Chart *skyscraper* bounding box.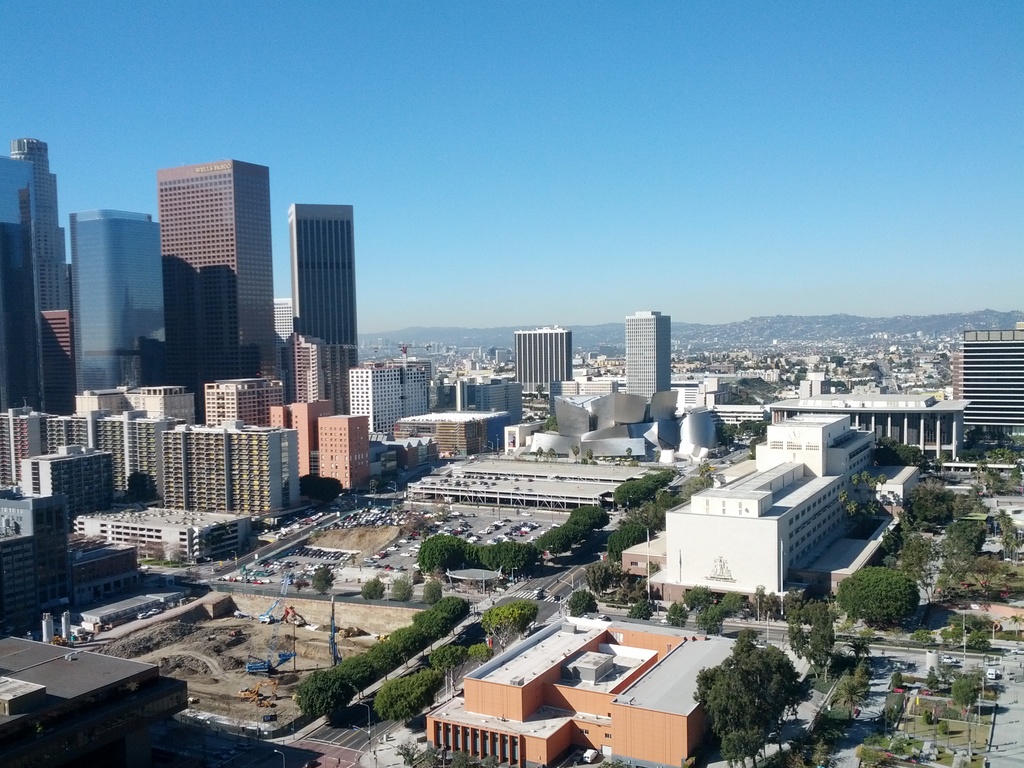
Charted: box=[948, 319, 1023, 444].
